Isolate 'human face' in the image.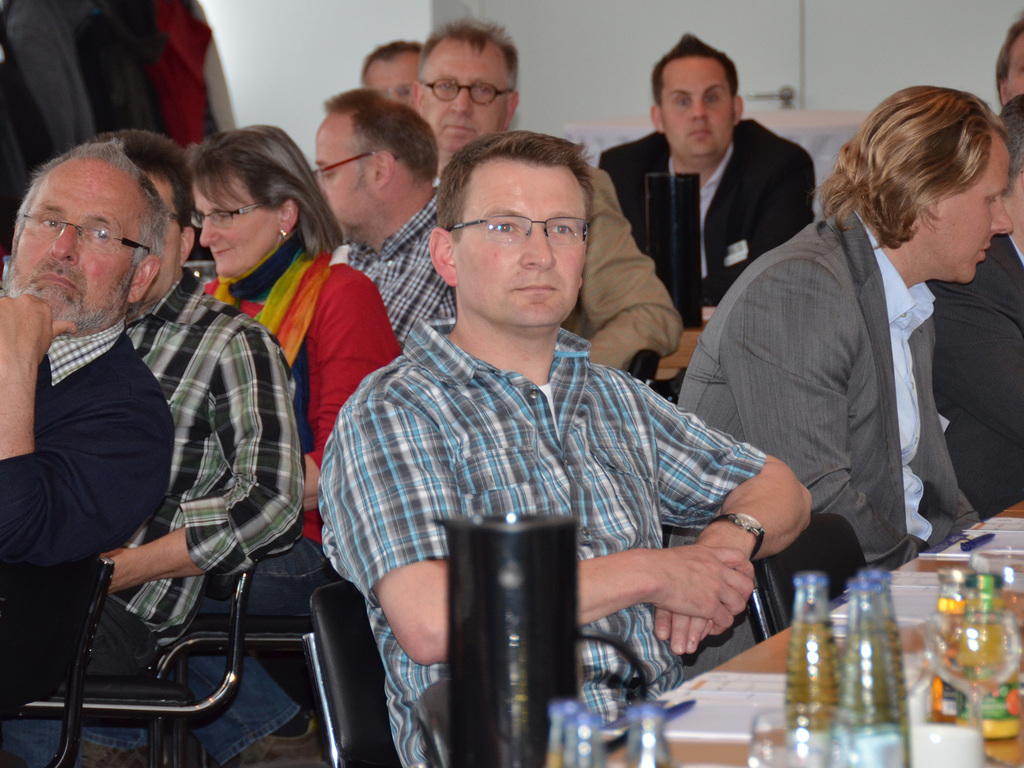
Isolated region: x1=315 y1=115 x2=376 y2=237.
